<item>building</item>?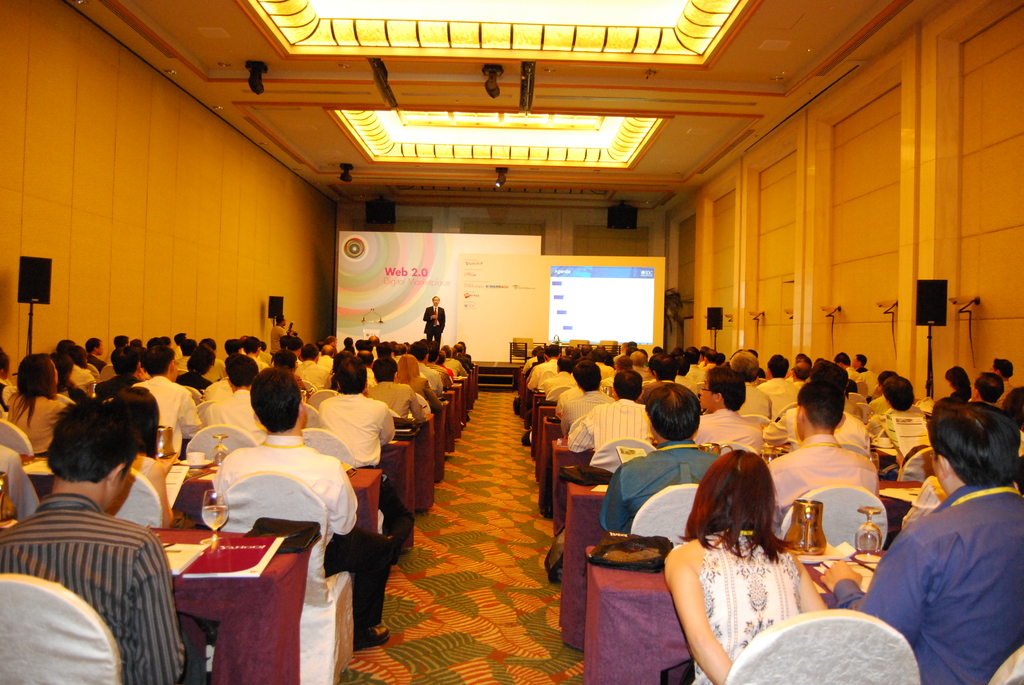
<bbox>1, 0, 1023, 684</bbox>
